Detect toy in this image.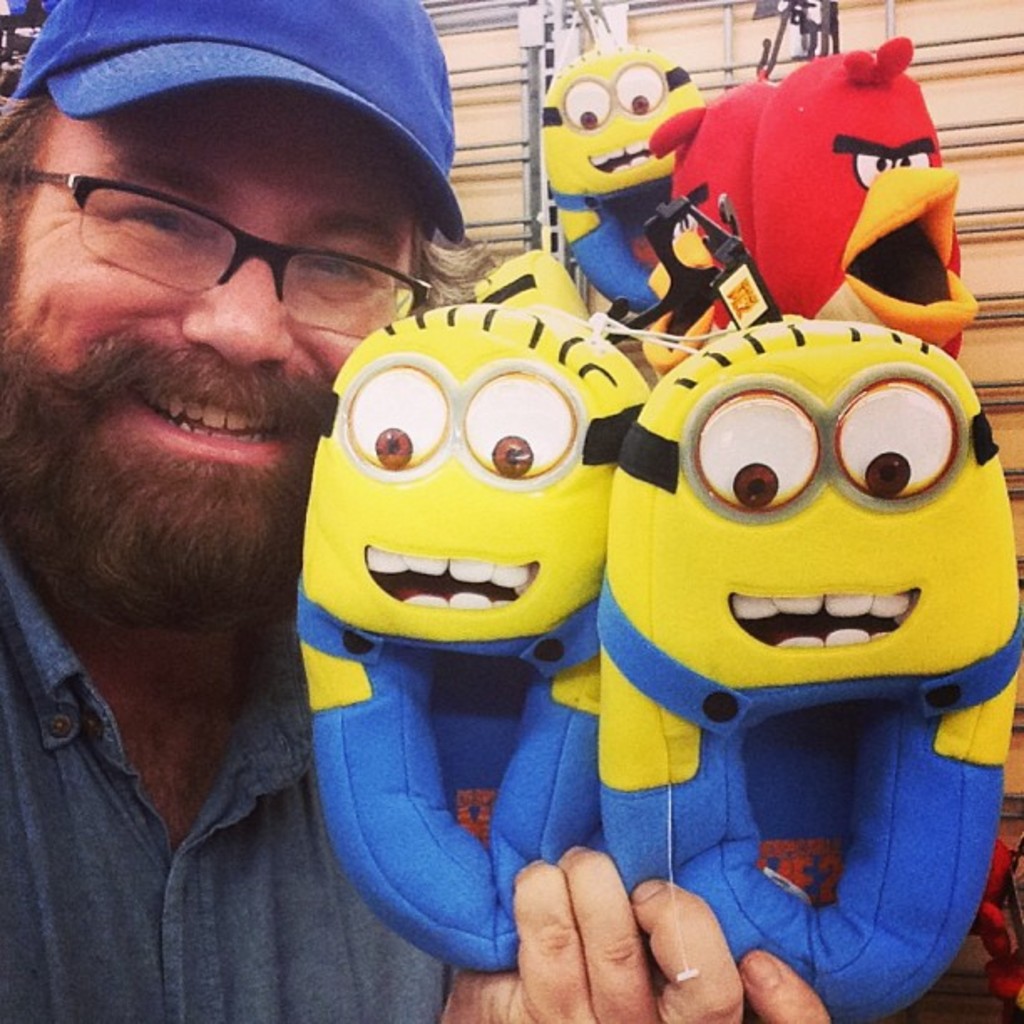
Detection: <region>549, 45, 708, 315</region>.
